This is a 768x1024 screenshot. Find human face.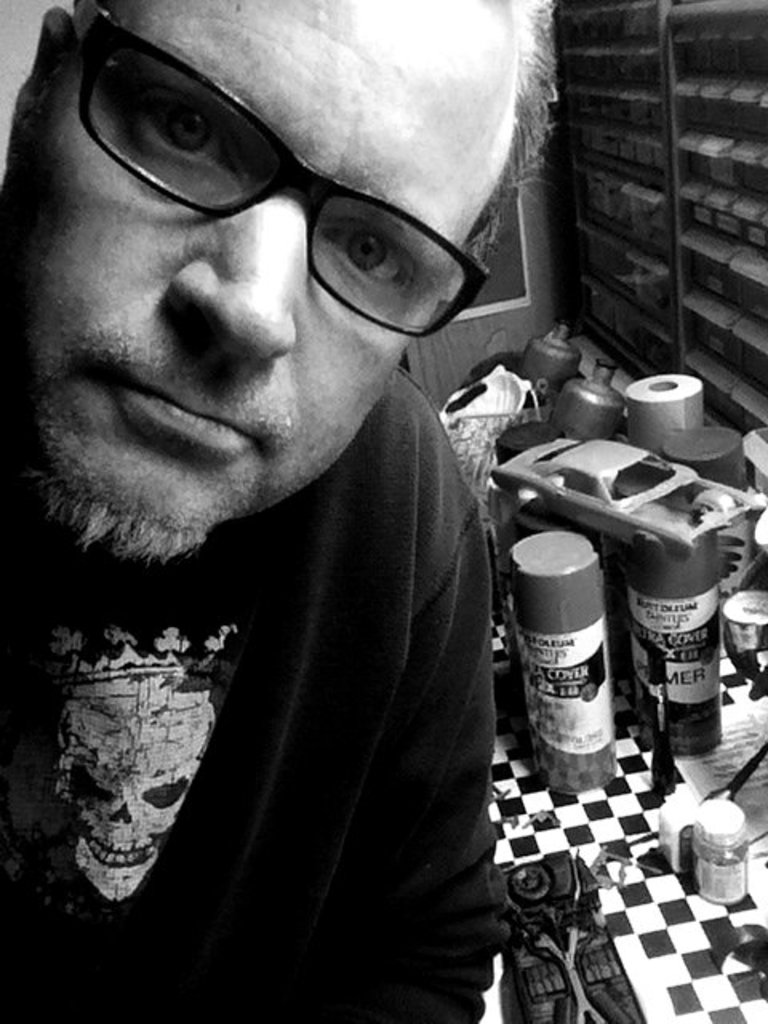
Bounding box: [x1=0, y1=0, x2=504, y2=542].
